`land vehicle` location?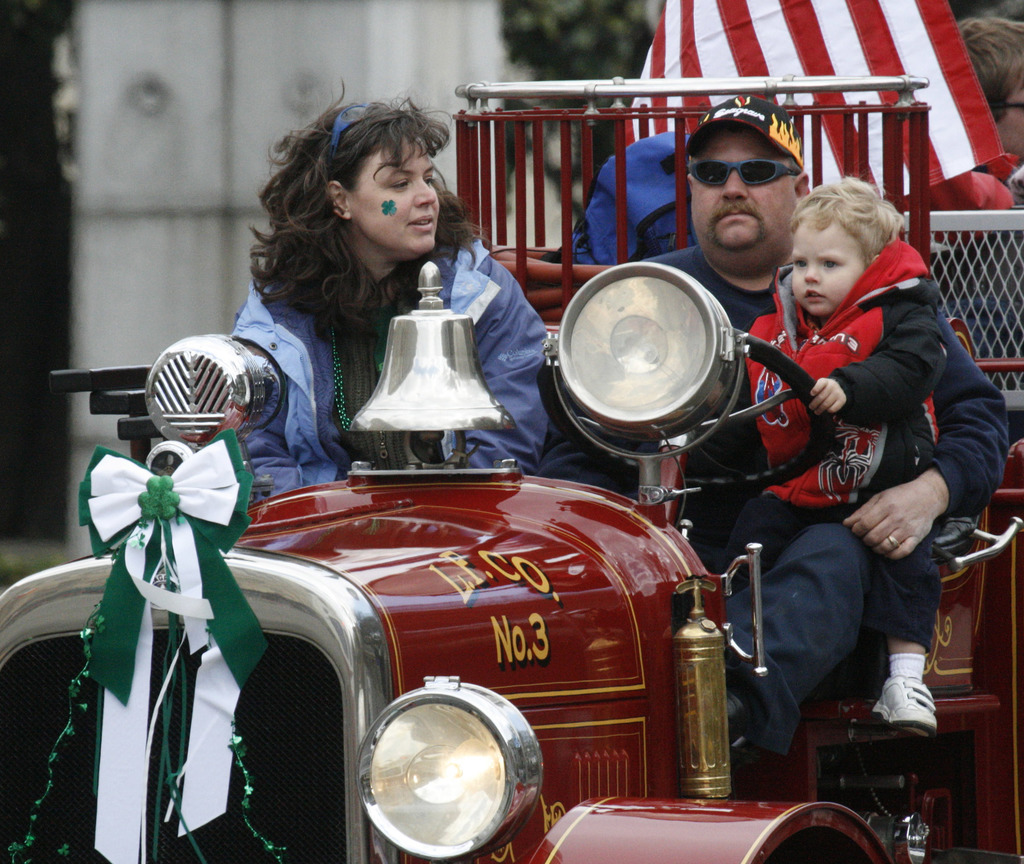
0/75/1023/863
